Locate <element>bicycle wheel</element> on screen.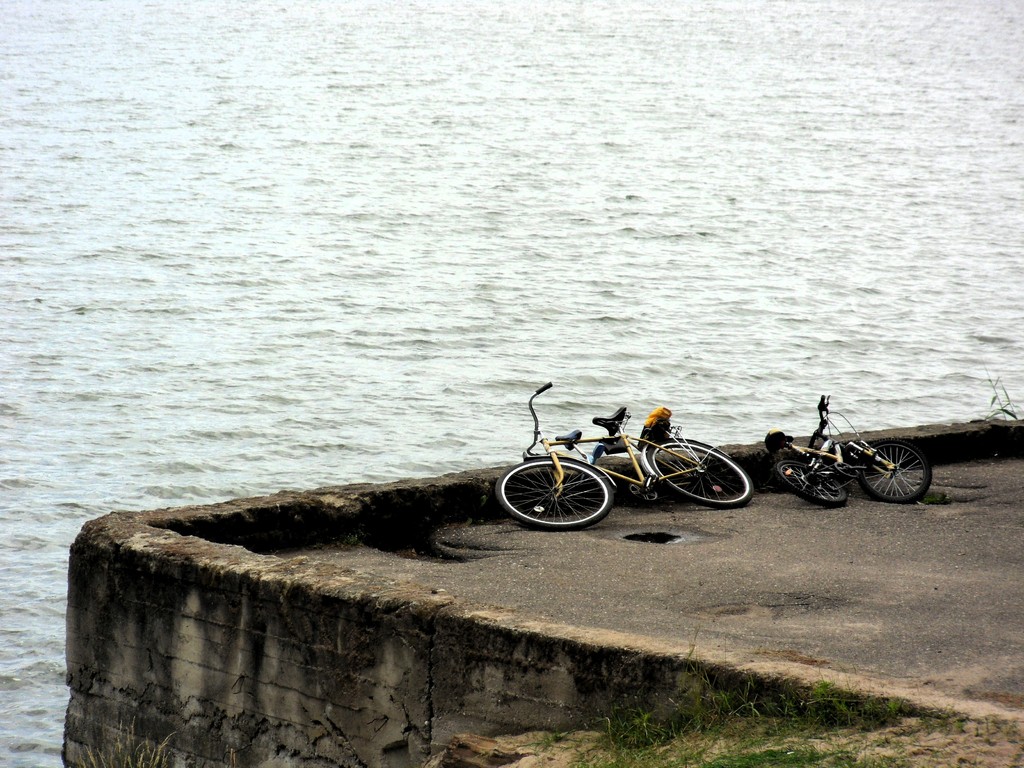
On screen at (504,455,624,534).
